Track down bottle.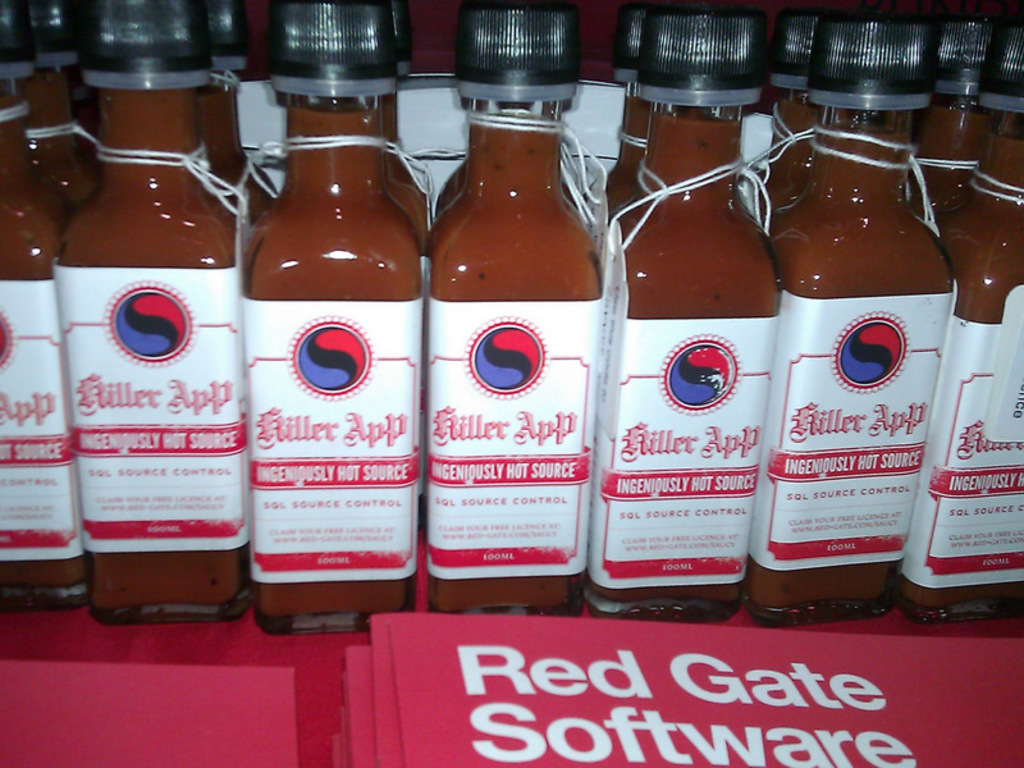
Tracked to [59,0,252,636].
